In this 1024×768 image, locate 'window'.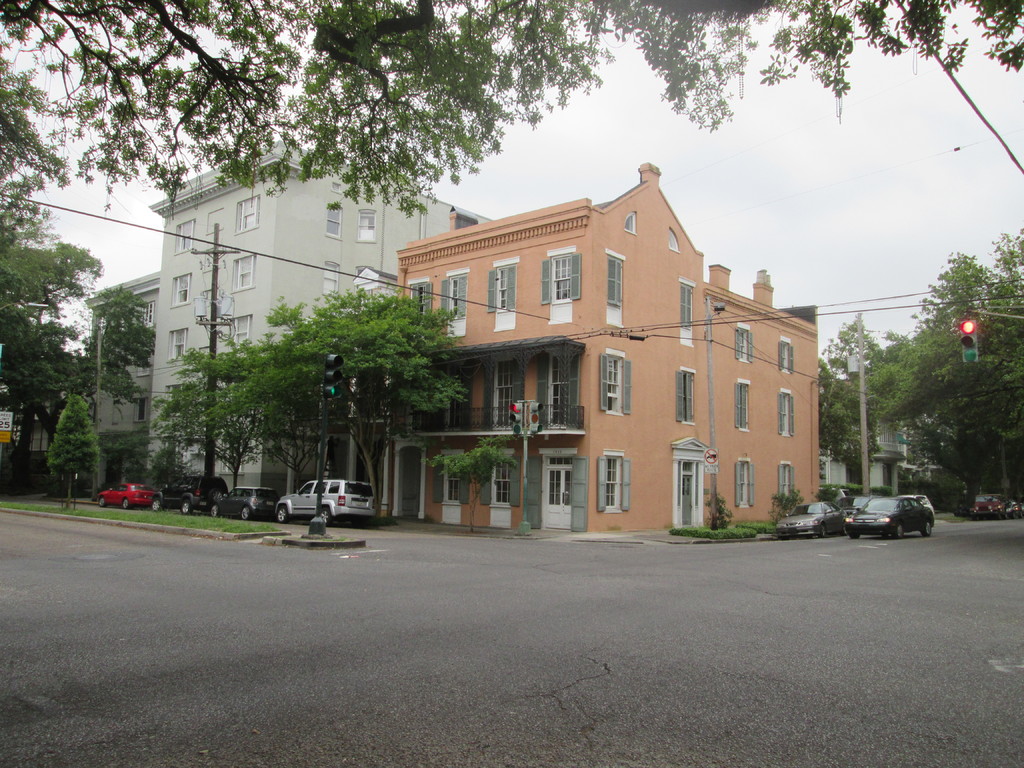
Bounding box: [445, 267, 469, 321].
